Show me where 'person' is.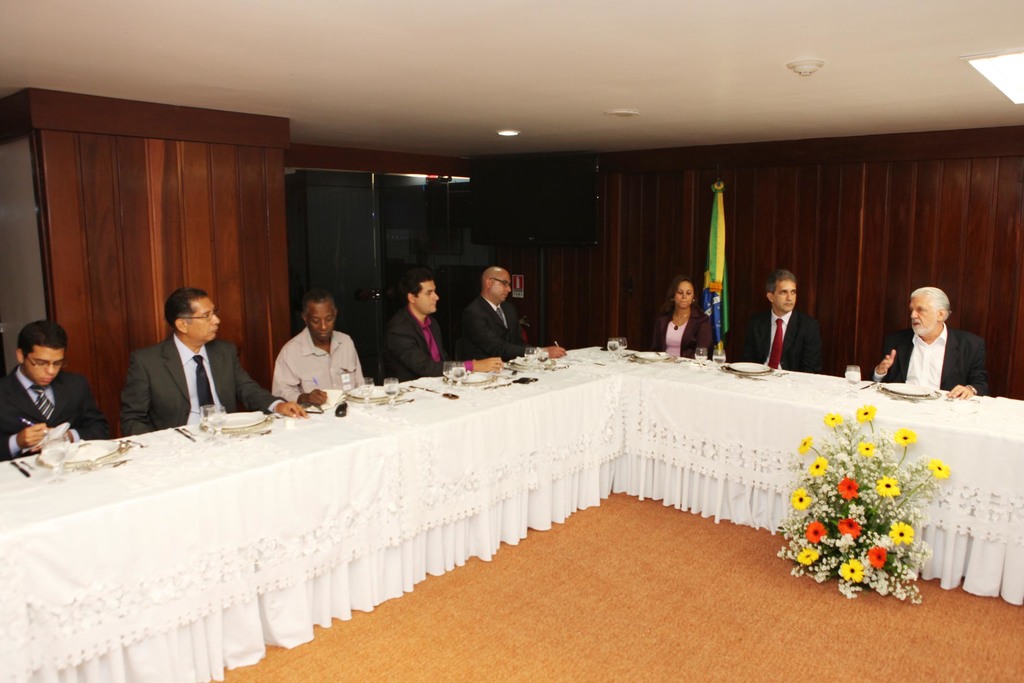
'person' is at box=[271, 297, 364, 409].
